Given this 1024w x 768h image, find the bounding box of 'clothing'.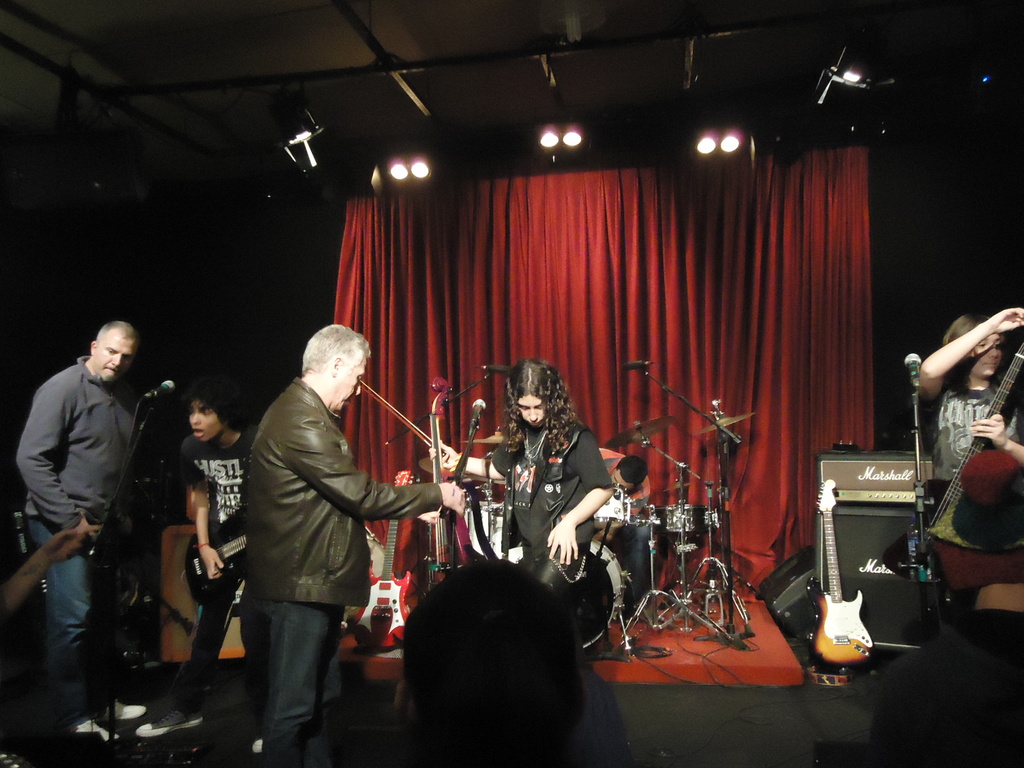
(x1=596, y1=442, x2=652, y2=614).
